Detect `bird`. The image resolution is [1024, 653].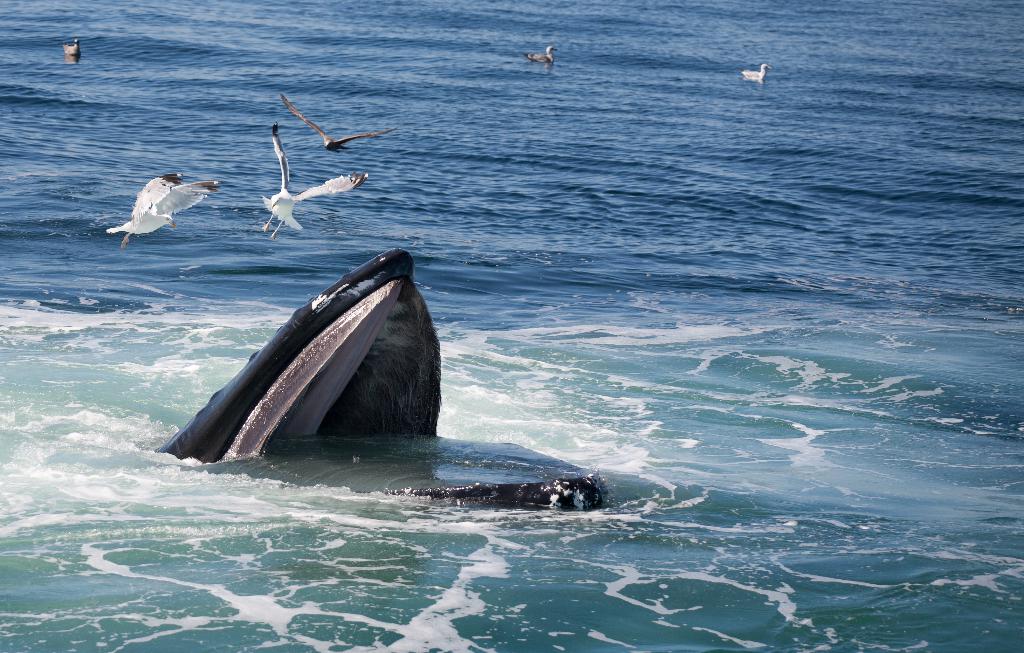
275,90,403,148.
